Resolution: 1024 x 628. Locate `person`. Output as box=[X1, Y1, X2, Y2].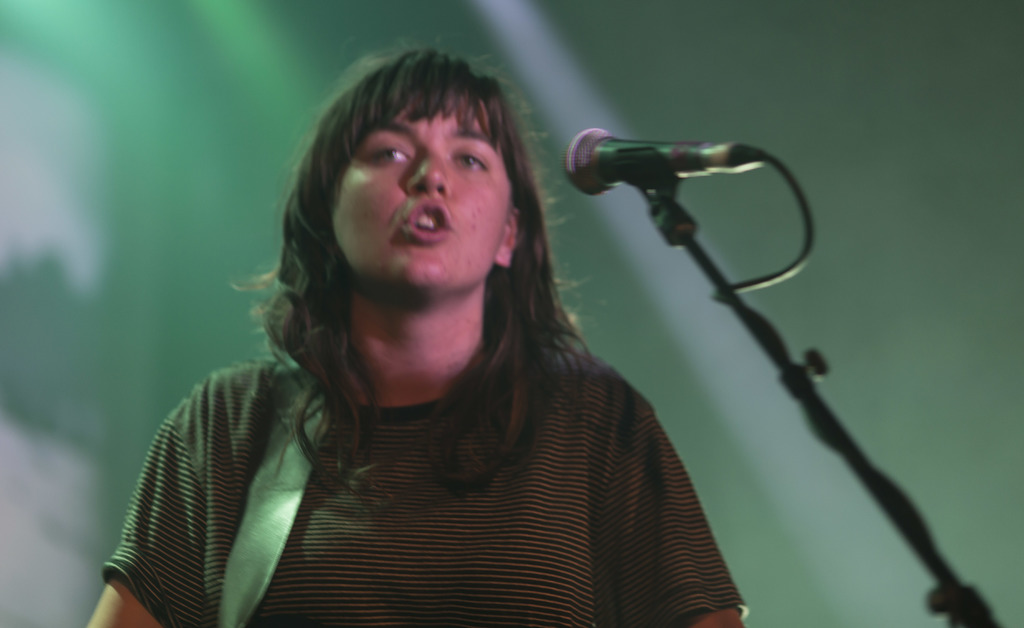
box=[141, 66, 741, 627].
